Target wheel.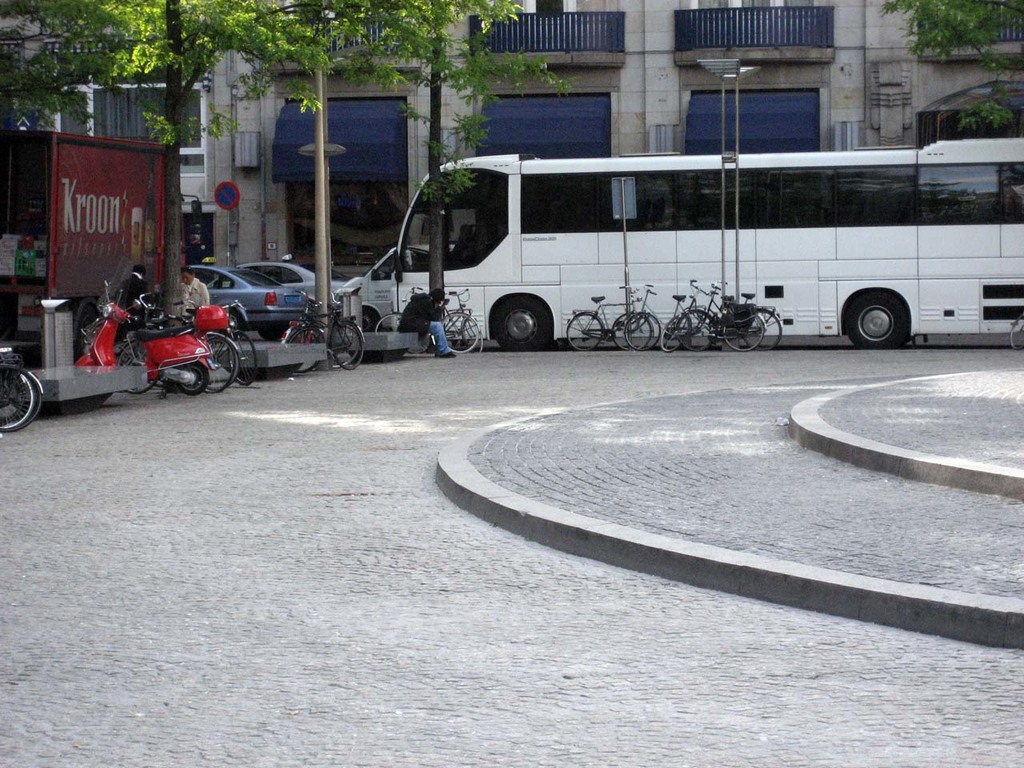
Target region: (330,322,364,369).
